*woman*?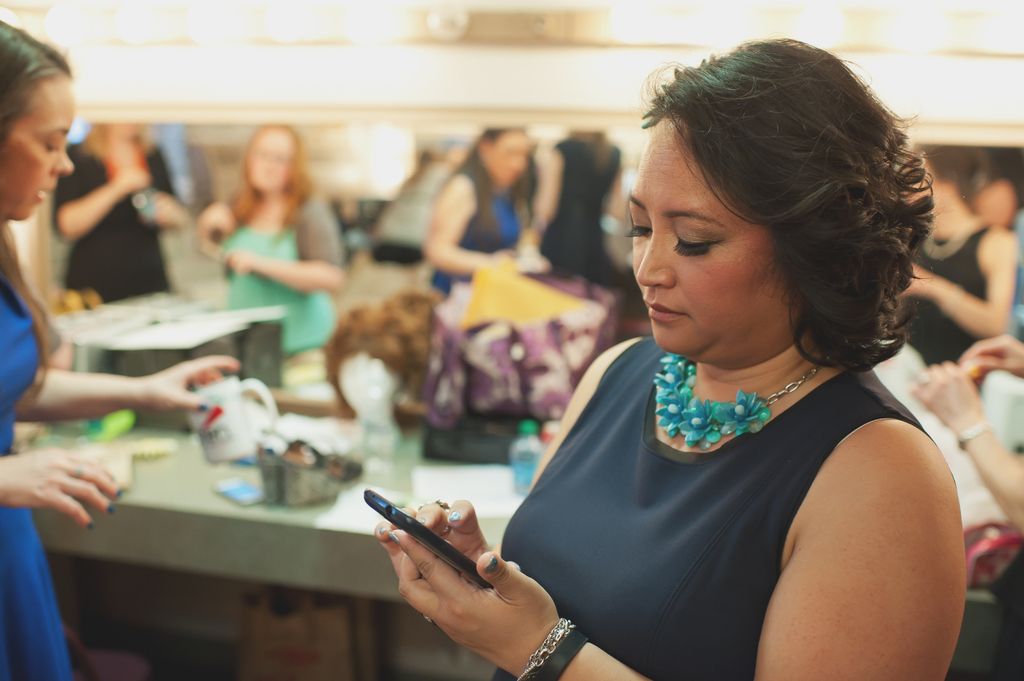
detection(899, 152, 1018, 367)
